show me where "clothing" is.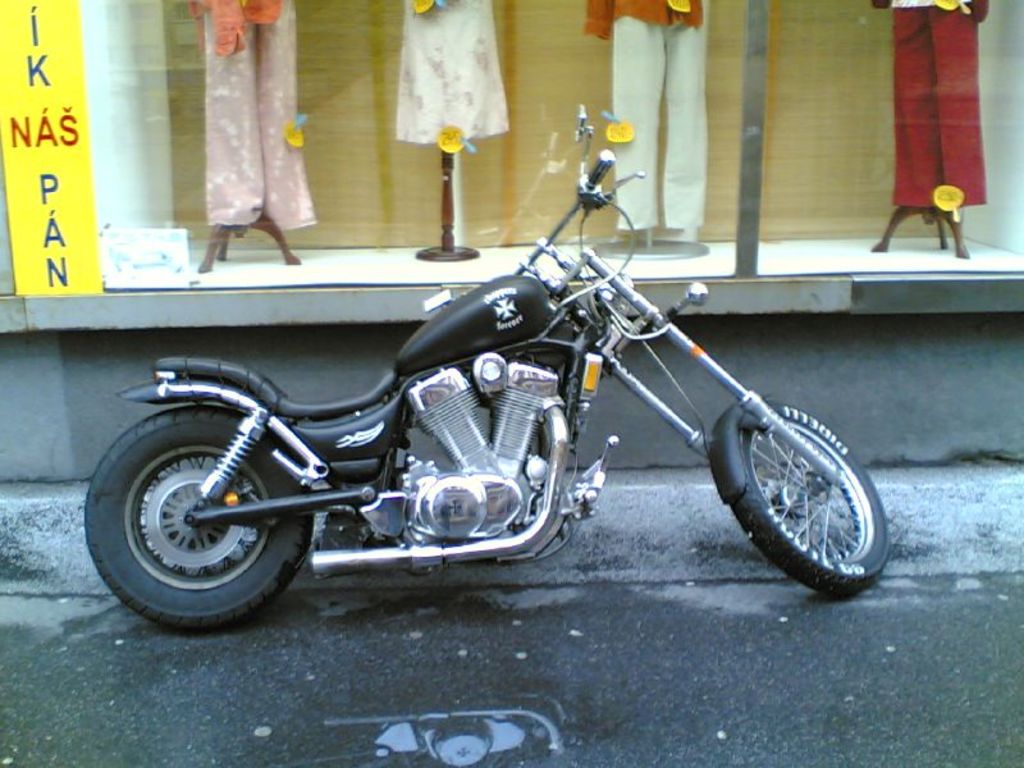
"clothing" is at <box>884,10,1000,218</box>.
